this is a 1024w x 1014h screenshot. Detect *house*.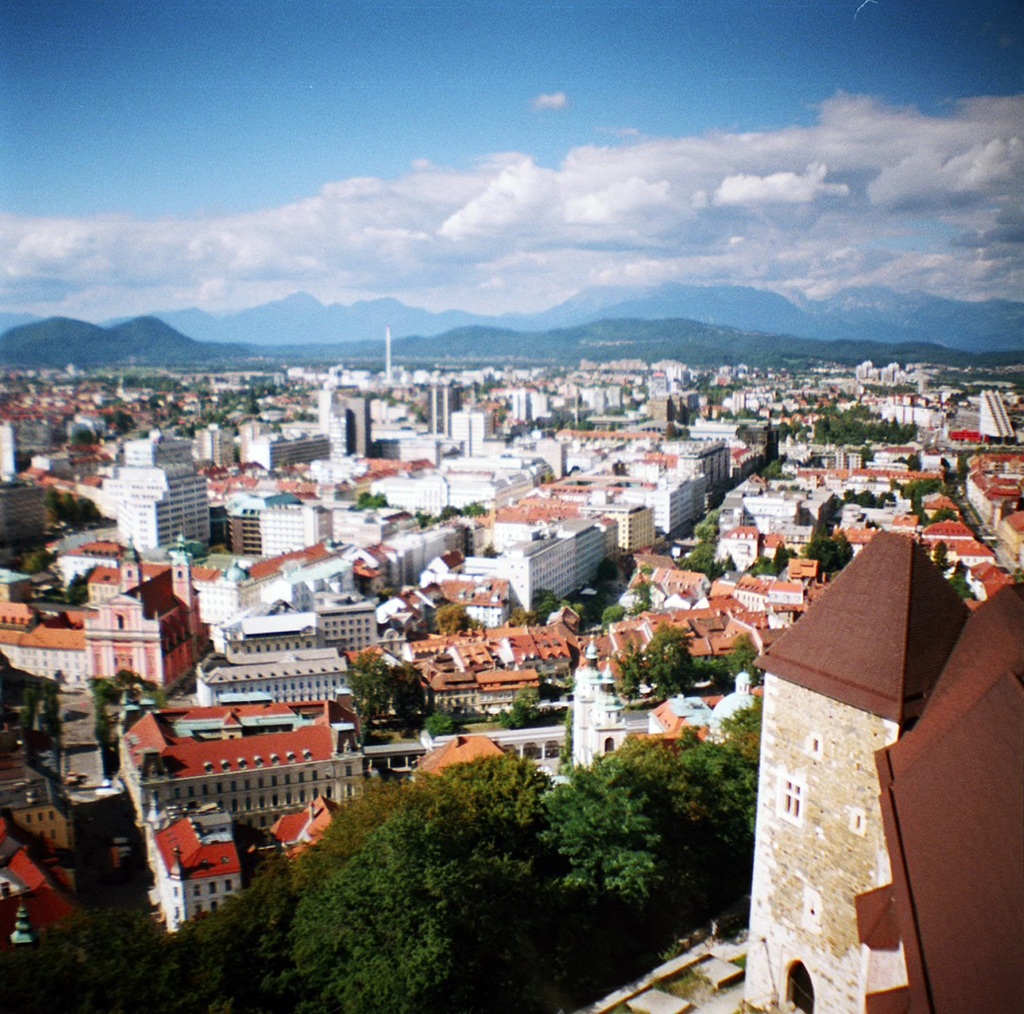
994:509:1023:568.
